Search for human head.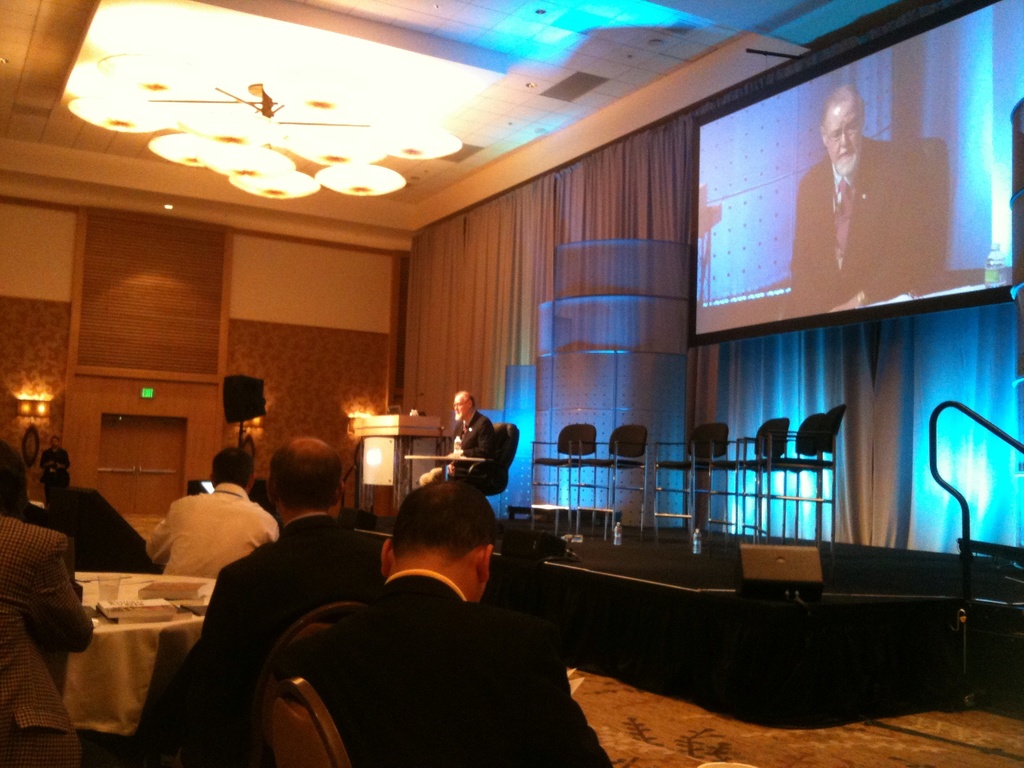
Found at crop(214, 450, 253, 493).
